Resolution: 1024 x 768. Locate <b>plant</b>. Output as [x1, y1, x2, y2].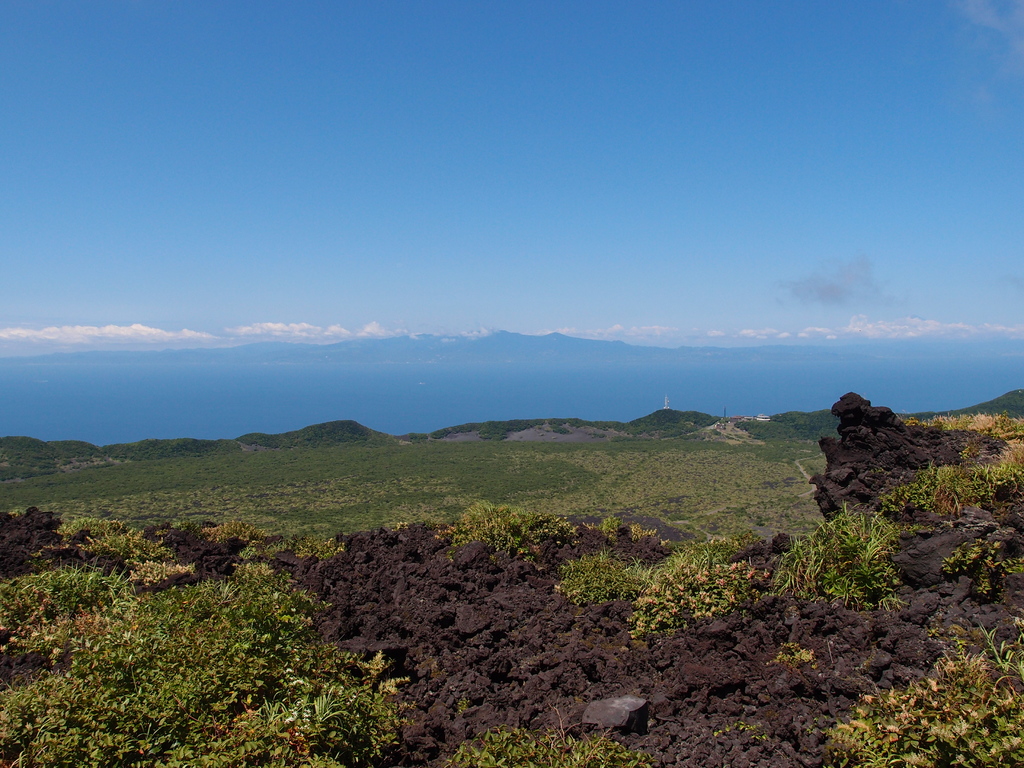
[395, 520, 406, 529].
